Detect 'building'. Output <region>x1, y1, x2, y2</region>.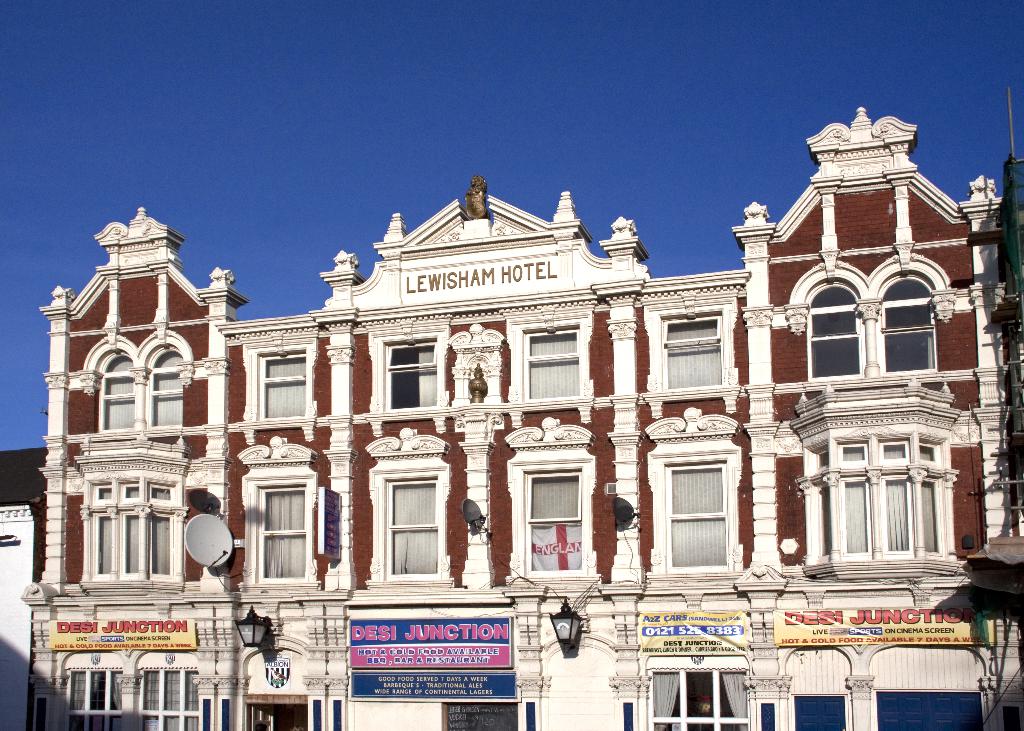
<region>19, 110, 1023, 730</region>.
